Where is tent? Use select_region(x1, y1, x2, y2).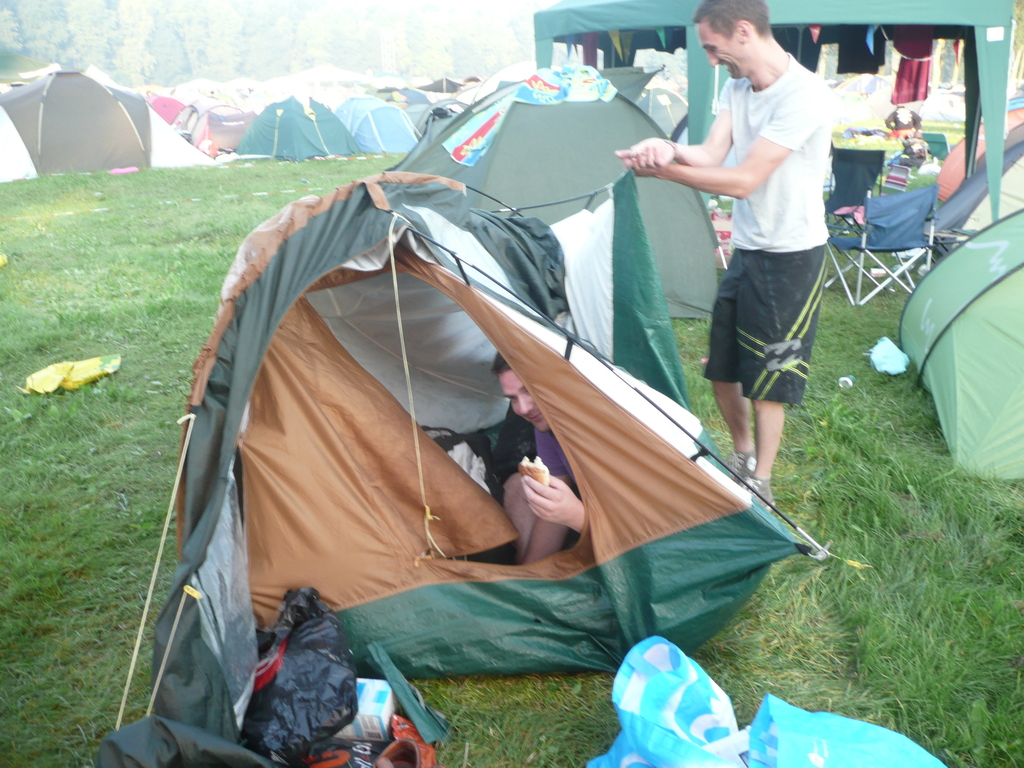
select_region(891, 197, 1023, 492).
